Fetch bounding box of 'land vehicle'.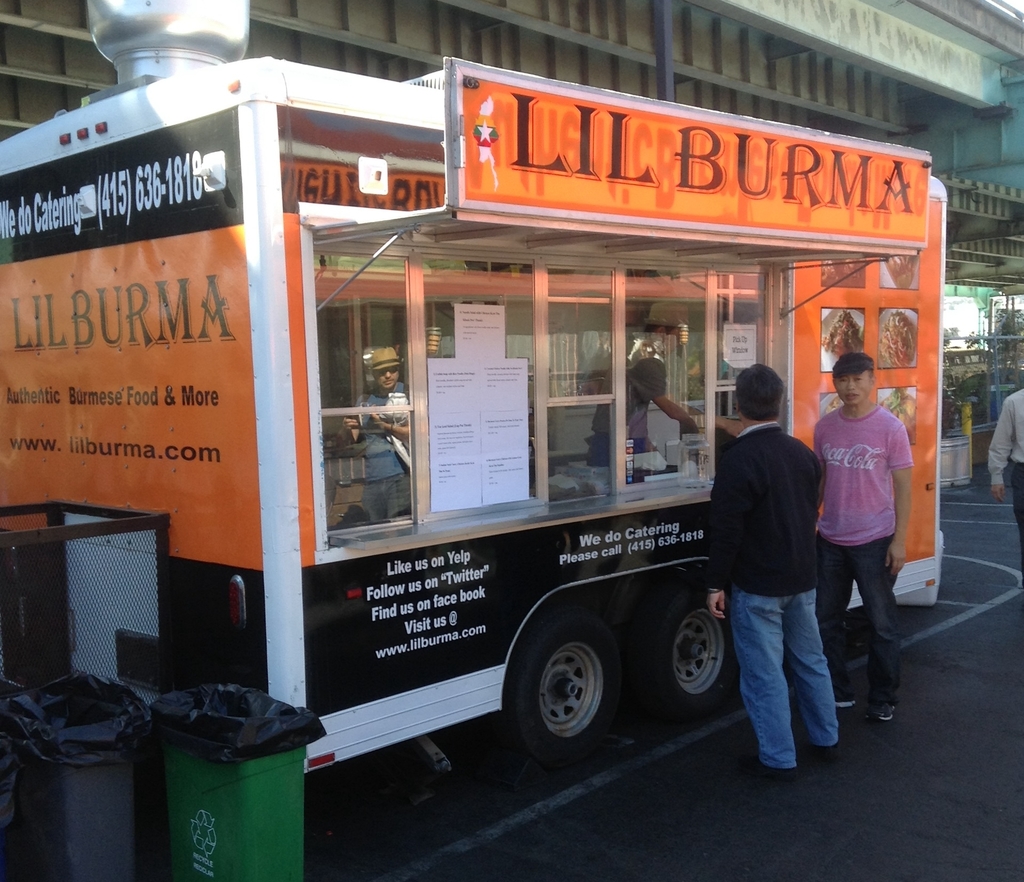
Bbox: 30,75,930,798.
